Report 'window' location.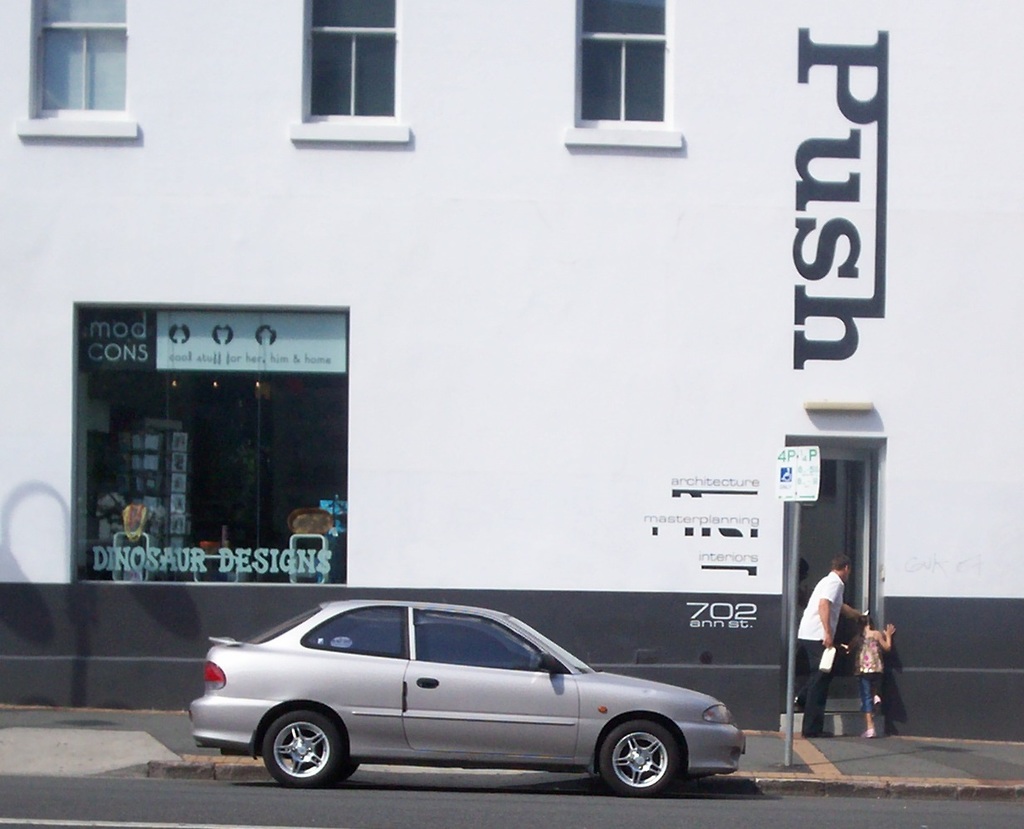
Report: crop(295, 0, 421, 146).
